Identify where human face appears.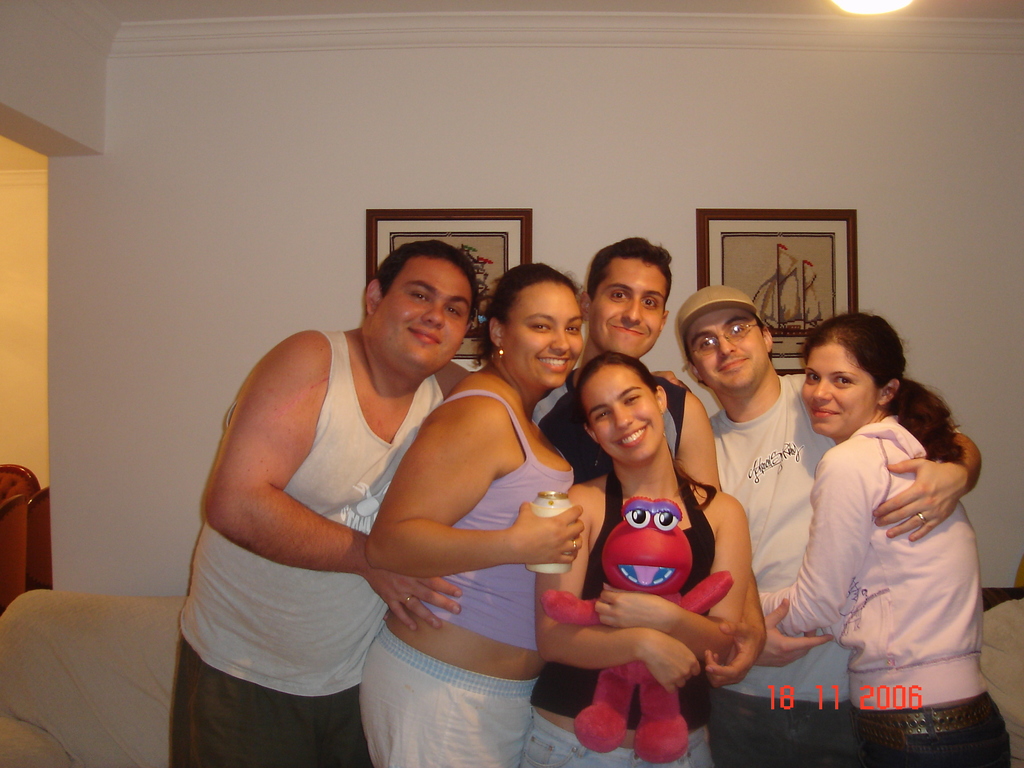
Appears at <region>800, 345, 877, 436</region>.
